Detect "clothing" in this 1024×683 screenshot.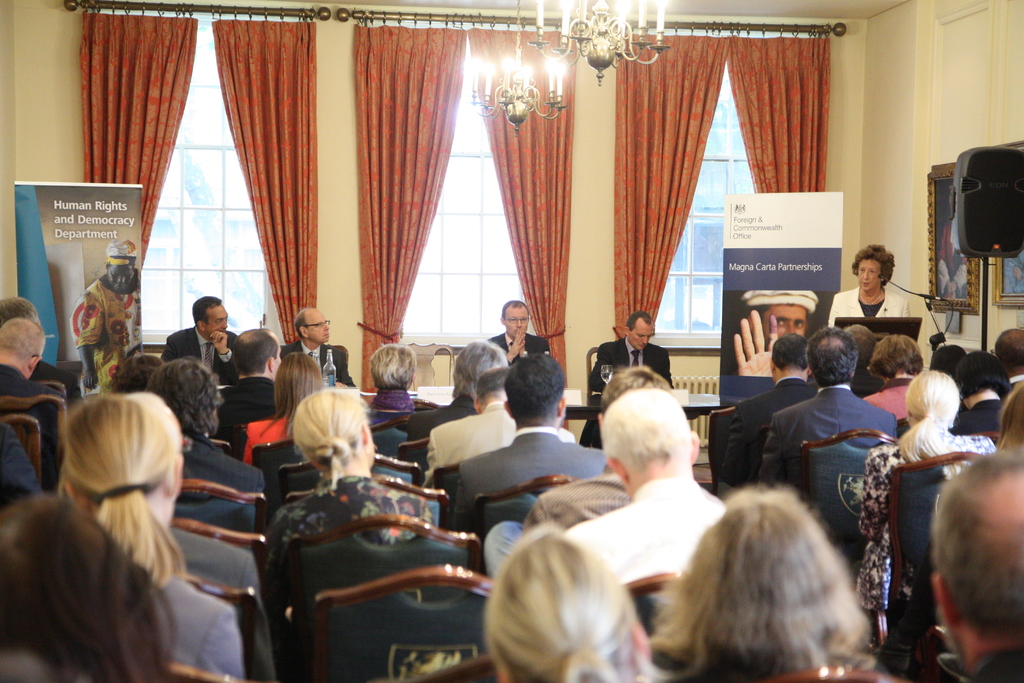
Detection: 157, 321, 243, 383.
